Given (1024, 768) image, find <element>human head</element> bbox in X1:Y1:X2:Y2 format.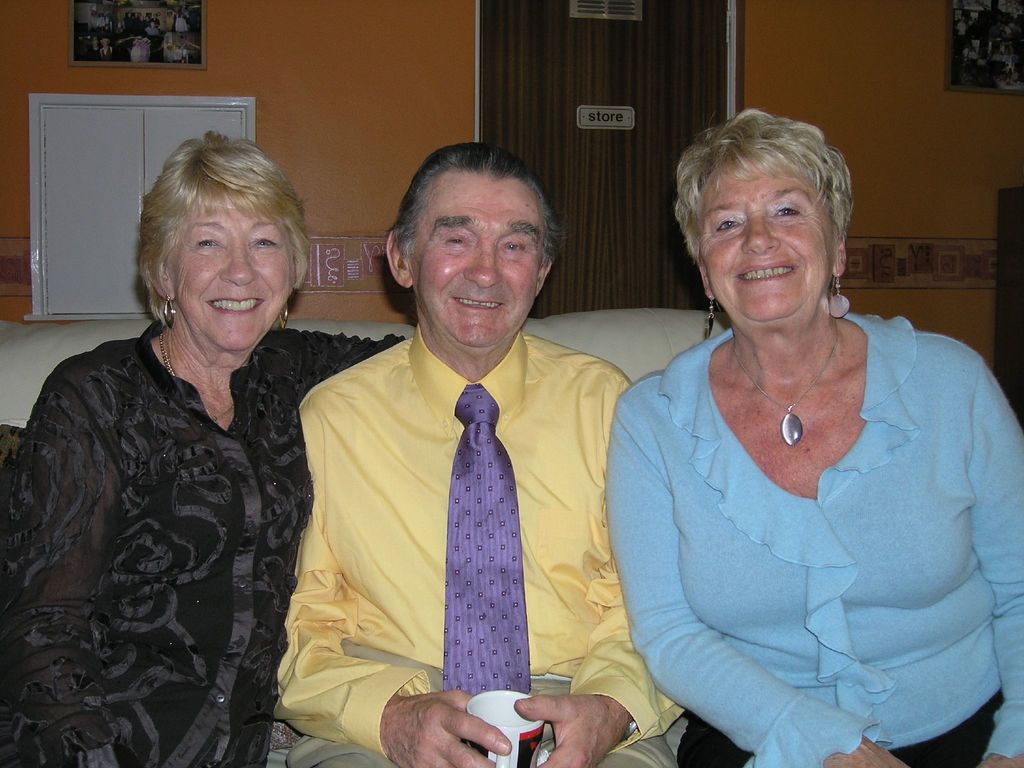
143:140:308:349.
